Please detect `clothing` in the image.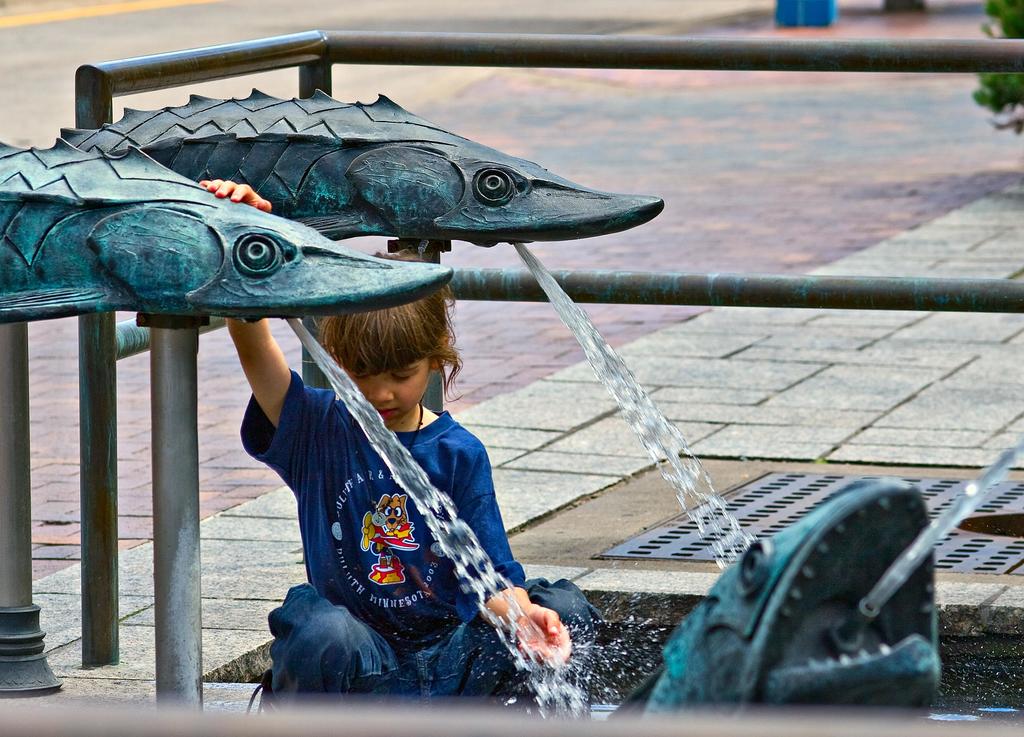
(x1=241, y1=369, x2=527, y2=690).
